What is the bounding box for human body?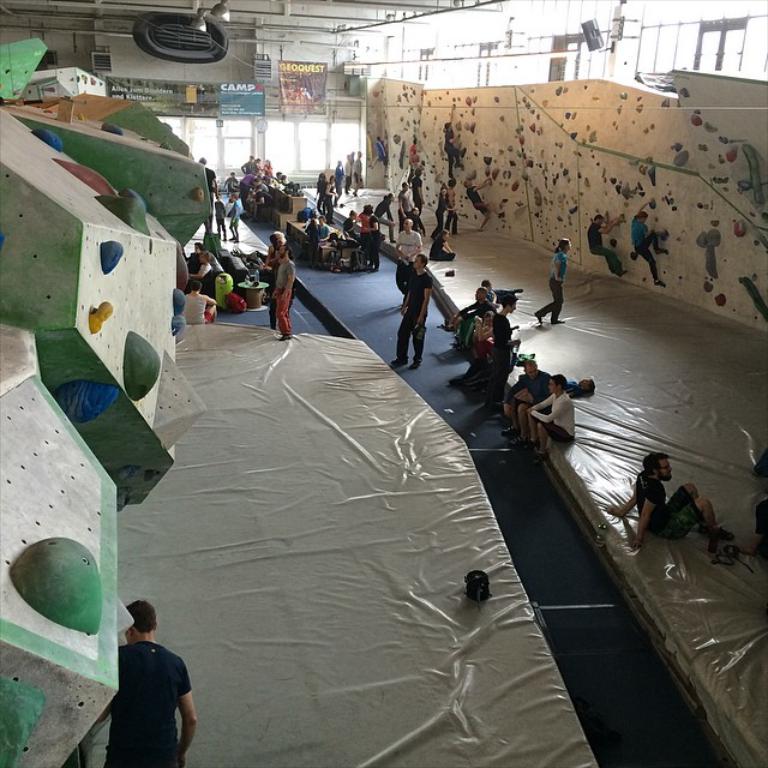
region(468, 176, 493, 229).
